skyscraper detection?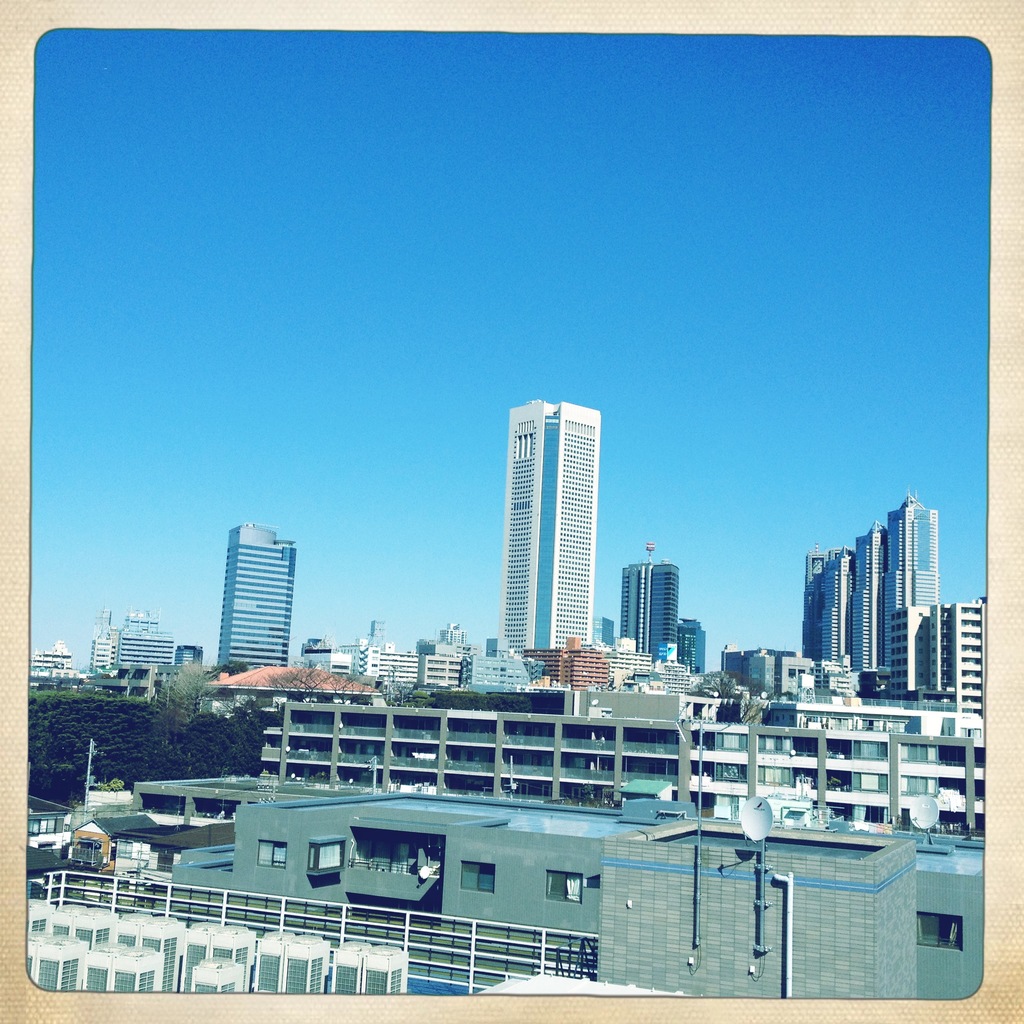
206 518 290 682
